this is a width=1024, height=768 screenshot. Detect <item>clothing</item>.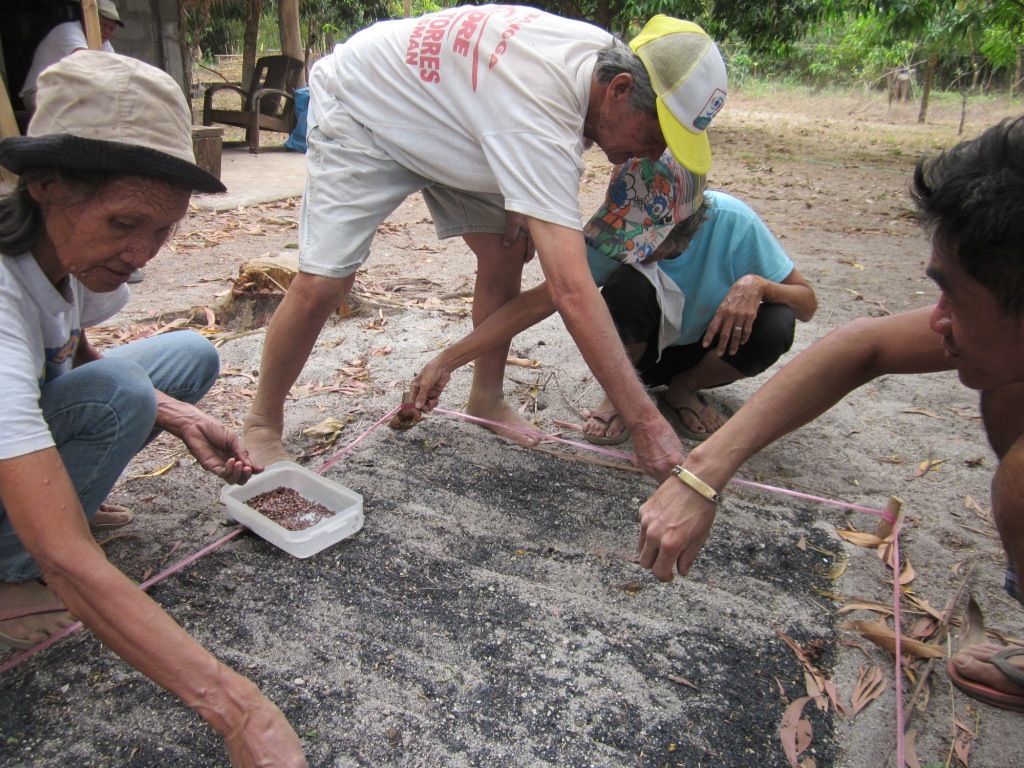
{"x1": 295, "y1": 0, "x2": 631, "y2": 280}.
